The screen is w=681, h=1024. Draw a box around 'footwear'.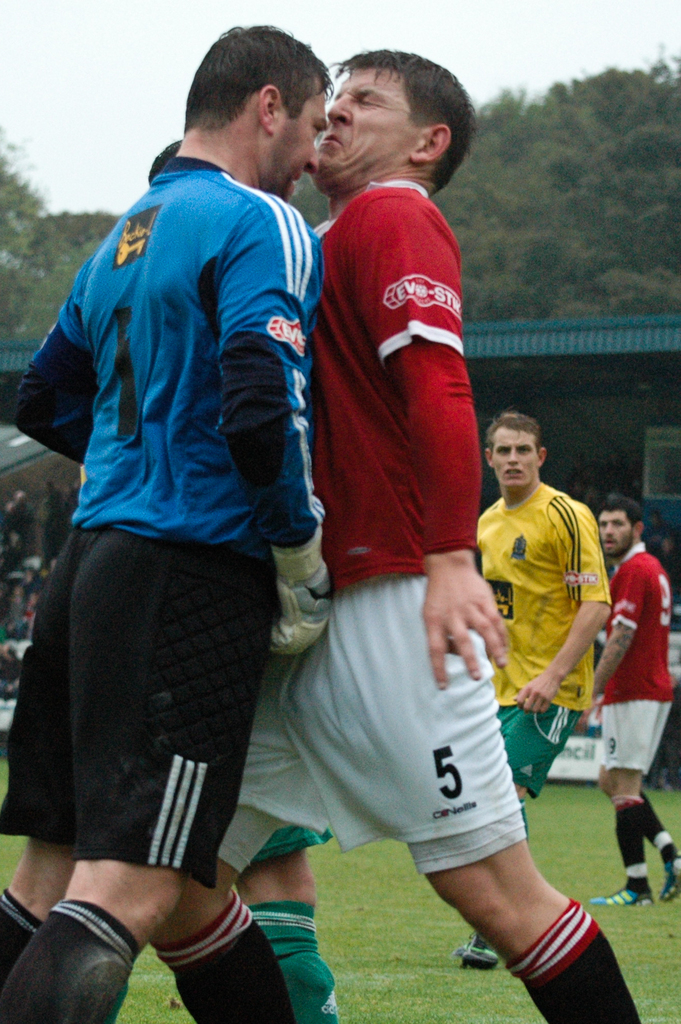
[x1=592, y1=884, x2=658, y2=907].
